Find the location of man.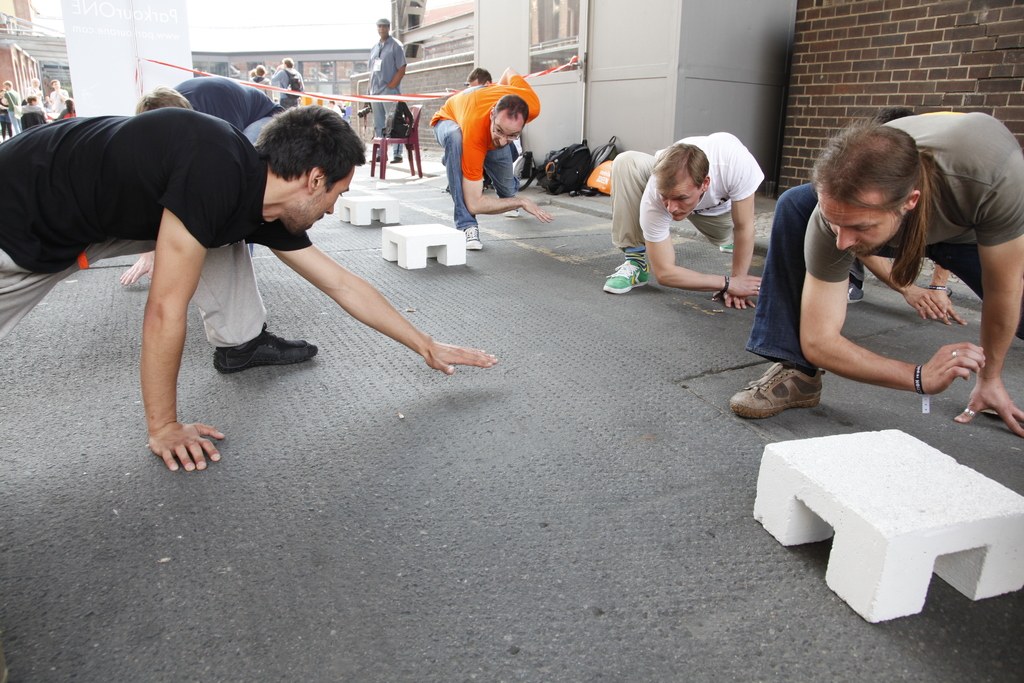
Location: bbox=[429, 67, 555, 248].
